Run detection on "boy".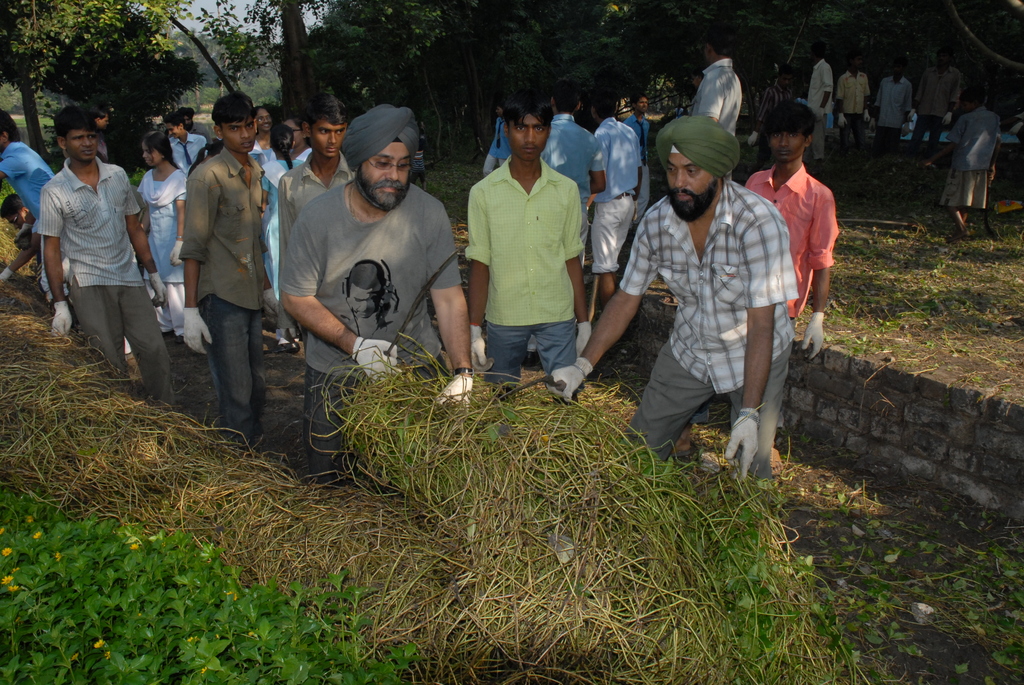
Result: [x1=456, y1=100, x2=598, y2=407].
